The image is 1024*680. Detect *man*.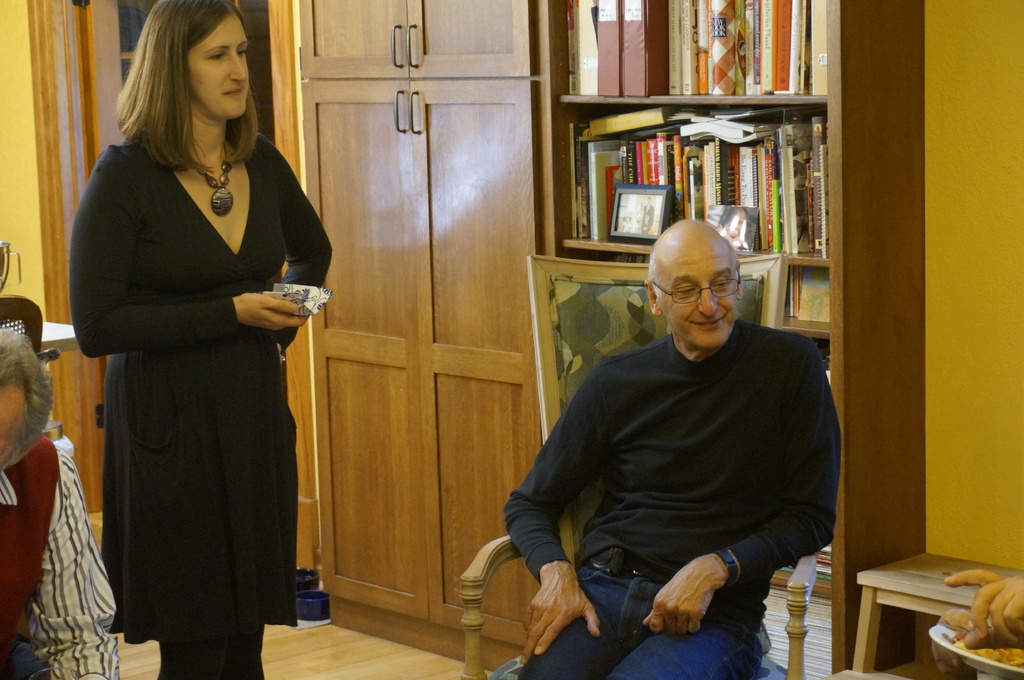
Detection: {"left": 504, "top": 220, "right": 849, "bottom": 679}.
